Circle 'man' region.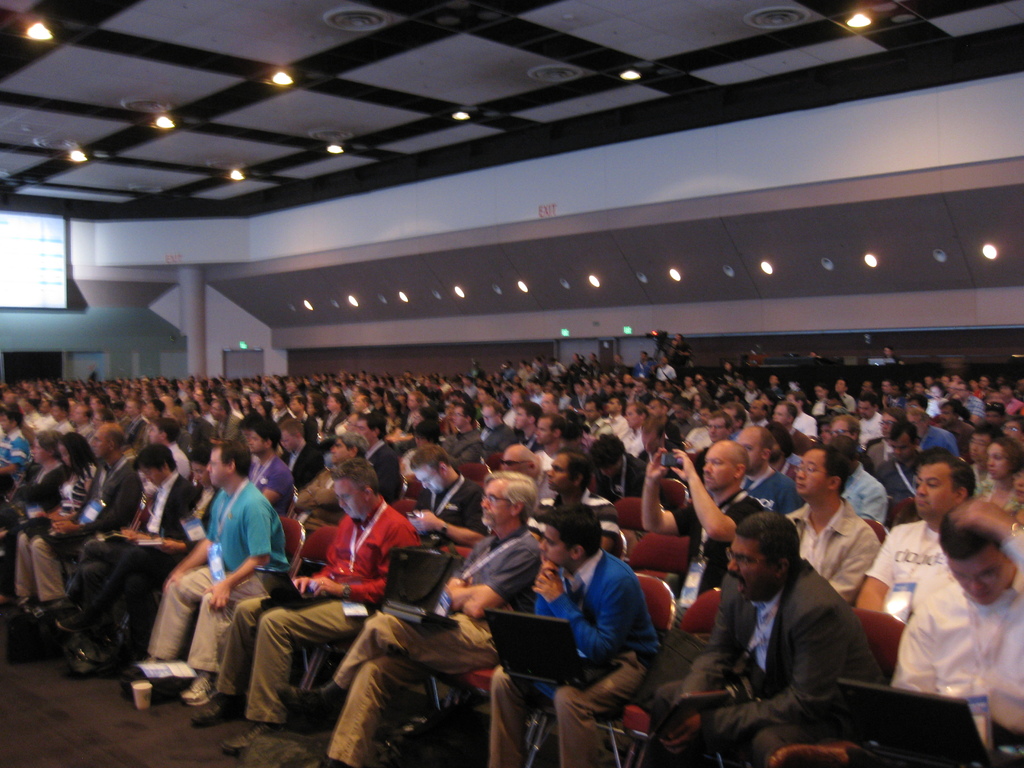
Region: left=504, top=401, right=545, bottom=442.
